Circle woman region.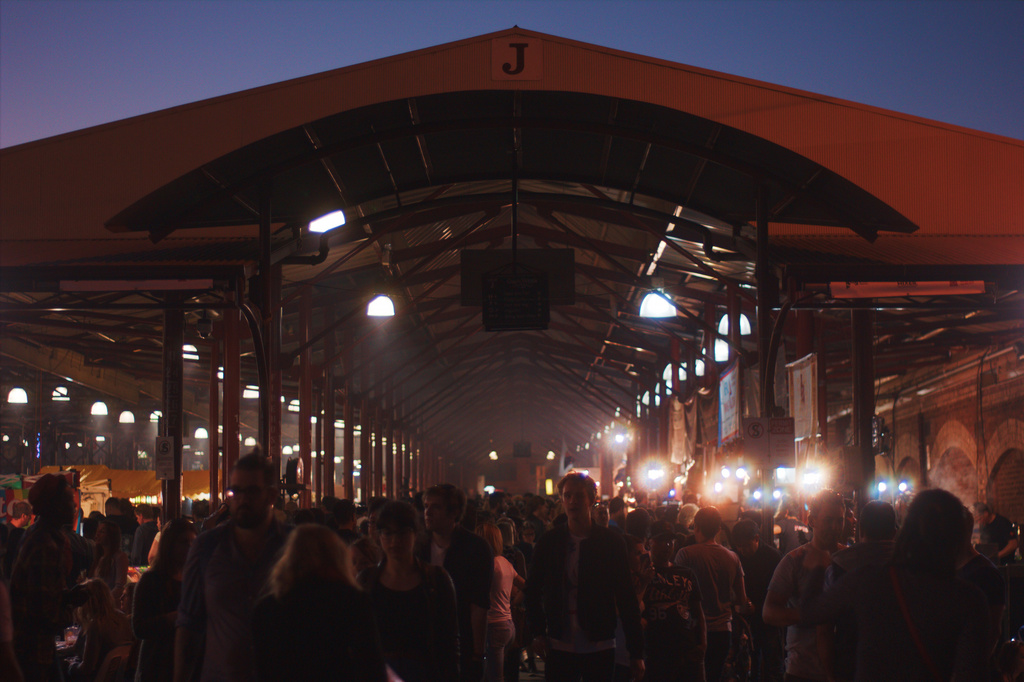
Region: x1=350 y1=502 x2=463 y2=681.
